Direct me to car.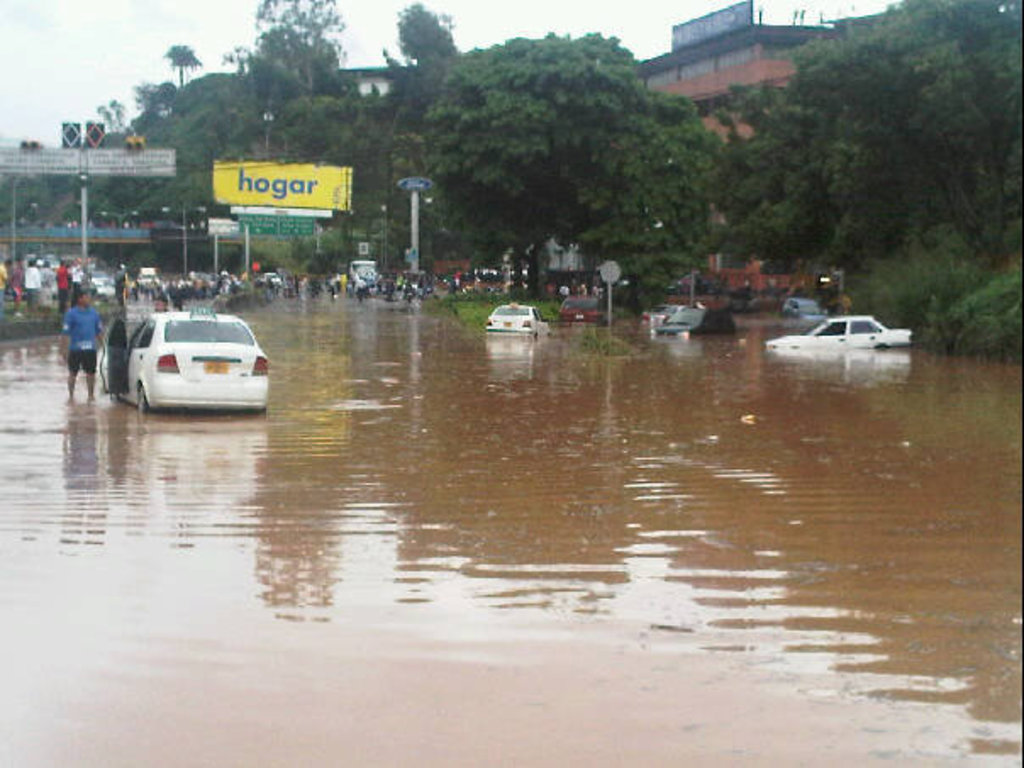
Direction: box=[653, 305, 736, 339].
